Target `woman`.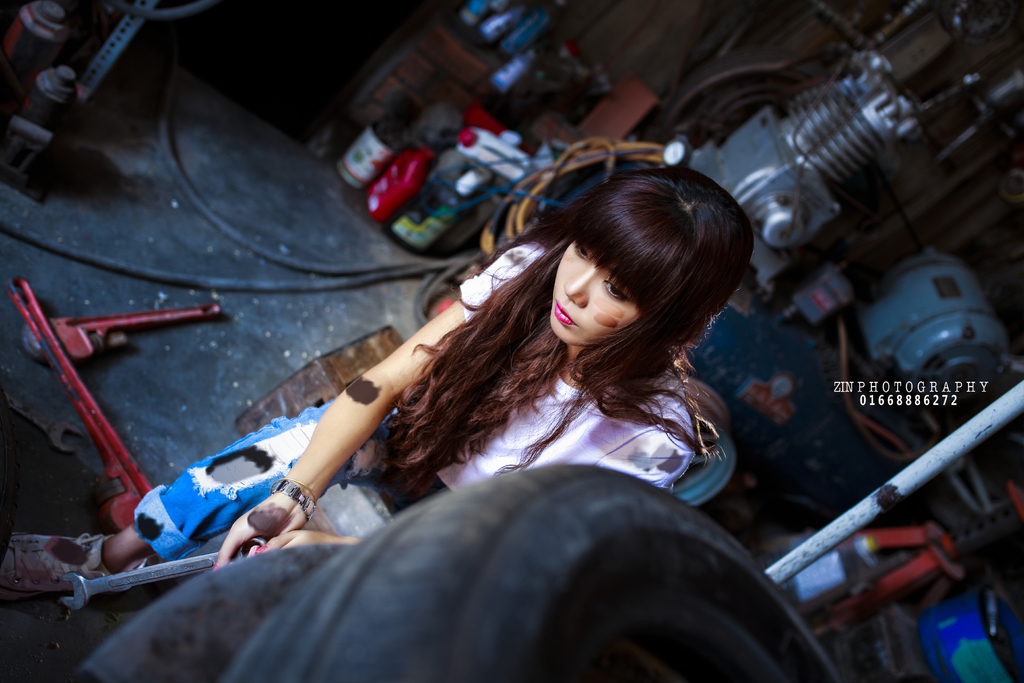
Target region: bbox=[0, 160, 842, 605].
